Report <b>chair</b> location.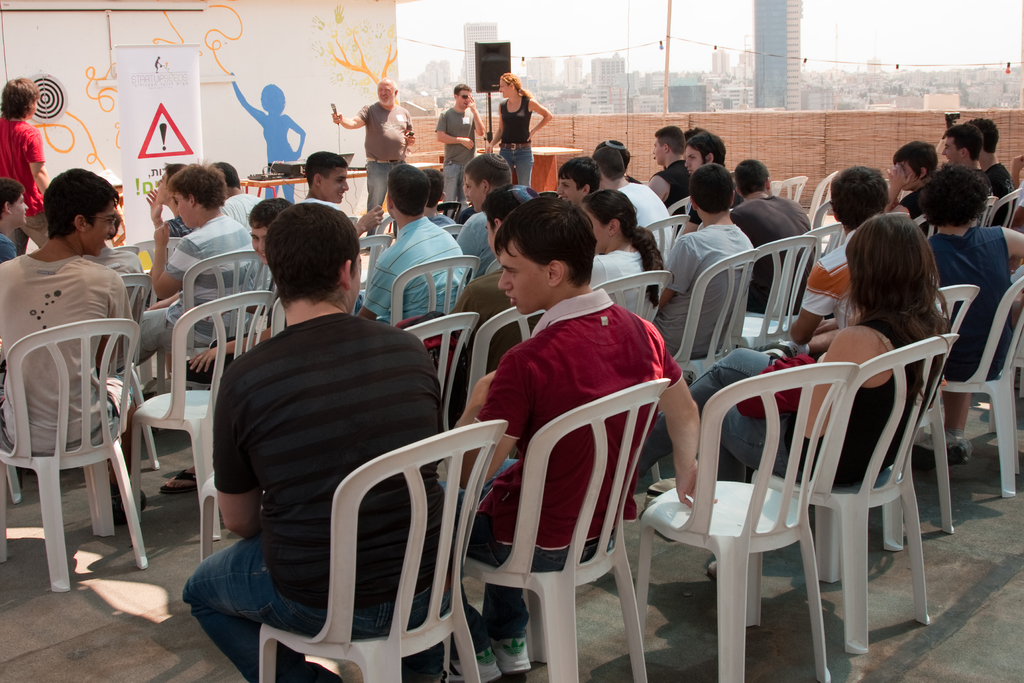
Report: <bbox>436, 199, 462, 222</bbox>.
